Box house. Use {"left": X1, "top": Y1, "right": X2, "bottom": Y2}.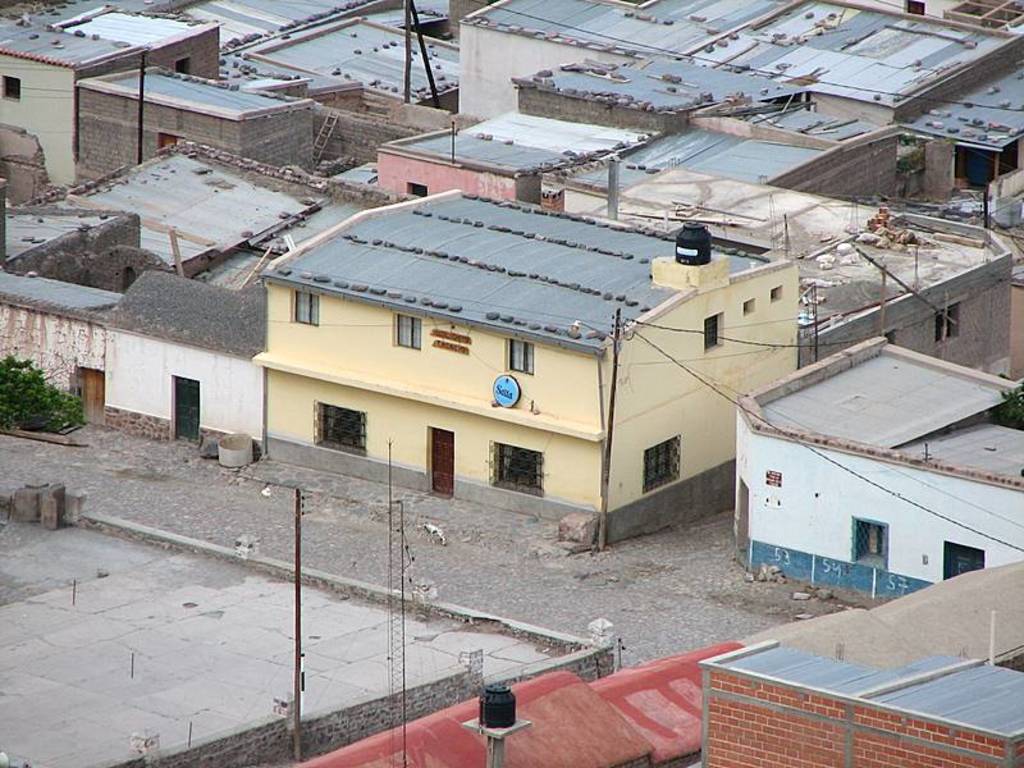
{"left": 3, "top": 196, "right": 136, "bottom": 294}.
